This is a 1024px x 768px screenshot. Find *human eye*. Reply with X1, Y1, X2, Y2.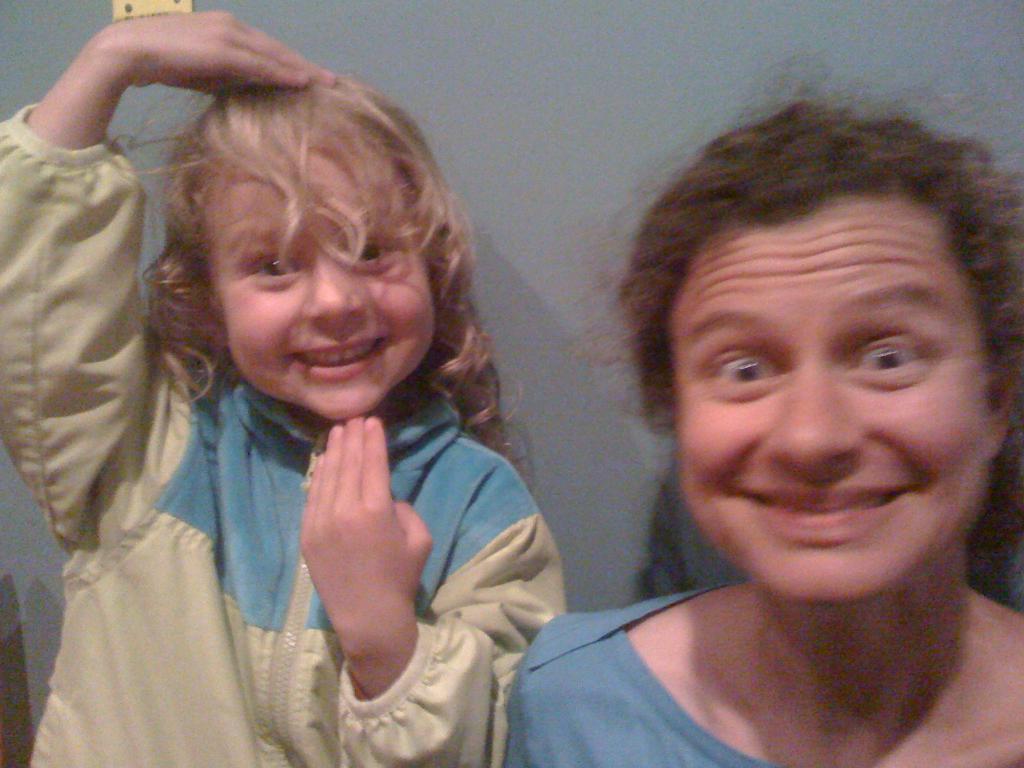
848, 339, 929, 379.
